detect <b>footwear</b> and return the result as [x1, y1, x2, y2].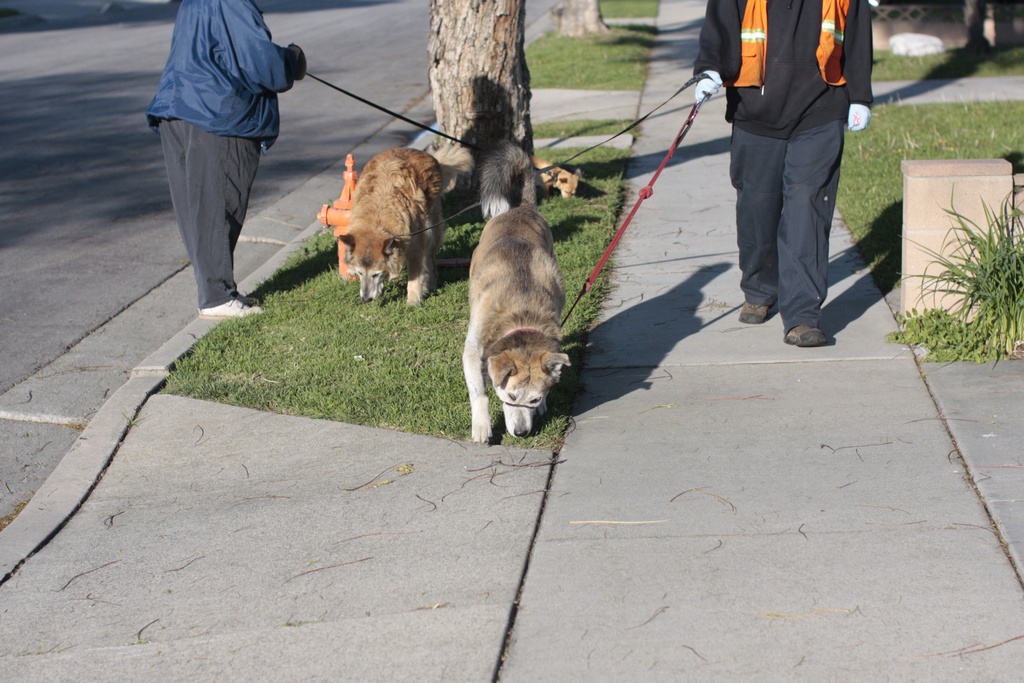
[739, 299, 767, 318].
